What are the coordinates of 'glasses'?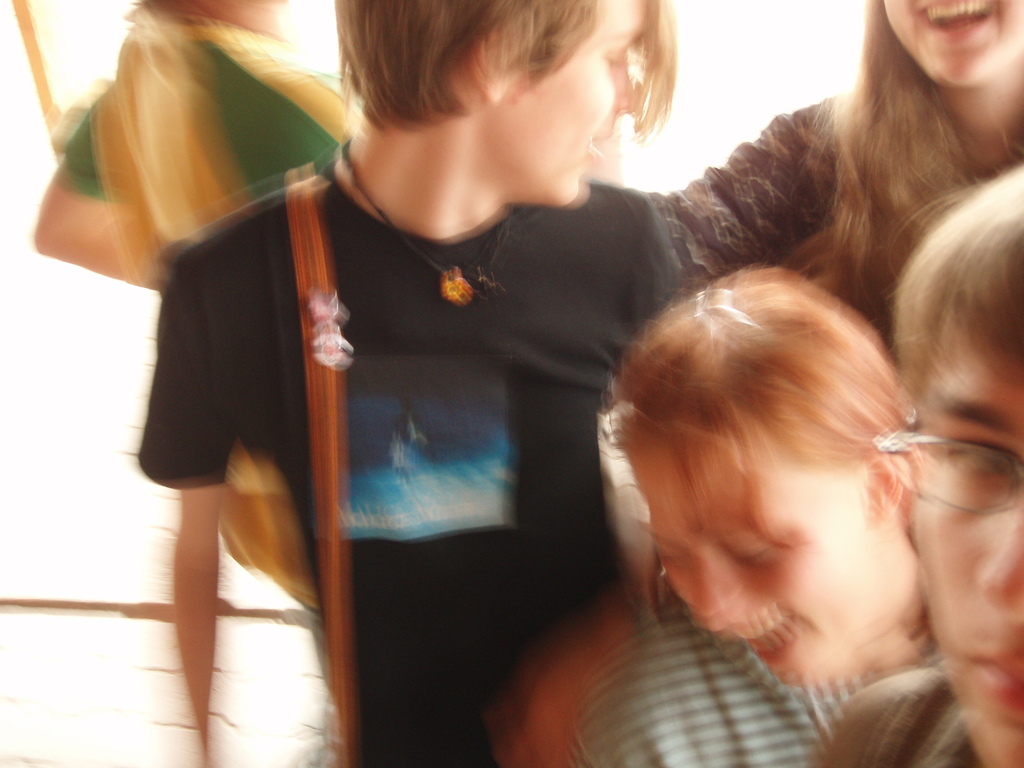
BBox(874, 403, 1023, 519).
